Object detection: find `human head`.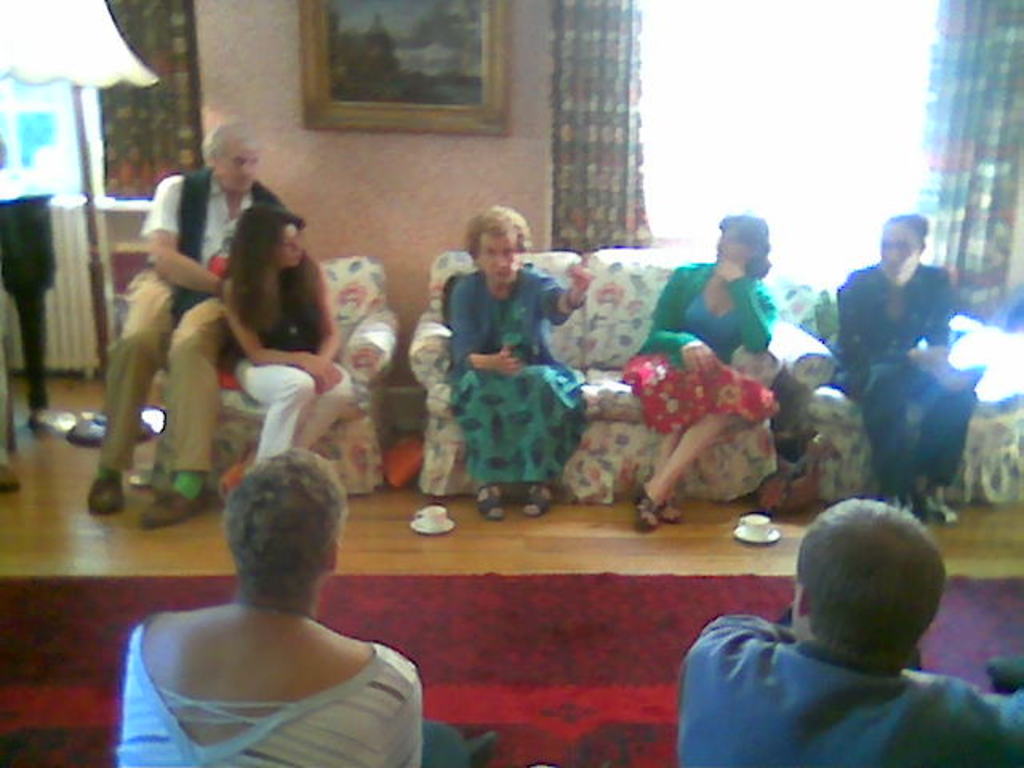
{"x1": 774, "y1": 520, "x2": 946, "y2": 674}.
